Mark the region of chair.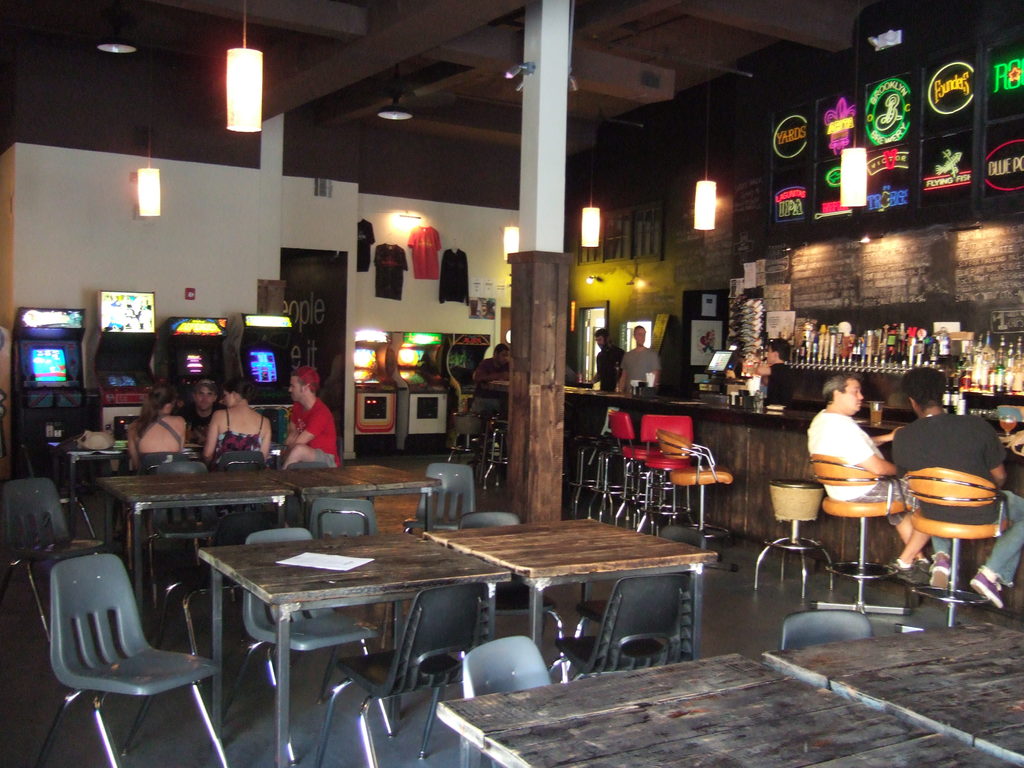
Region: x1=556, y1=575, x2=697, y2=684.
